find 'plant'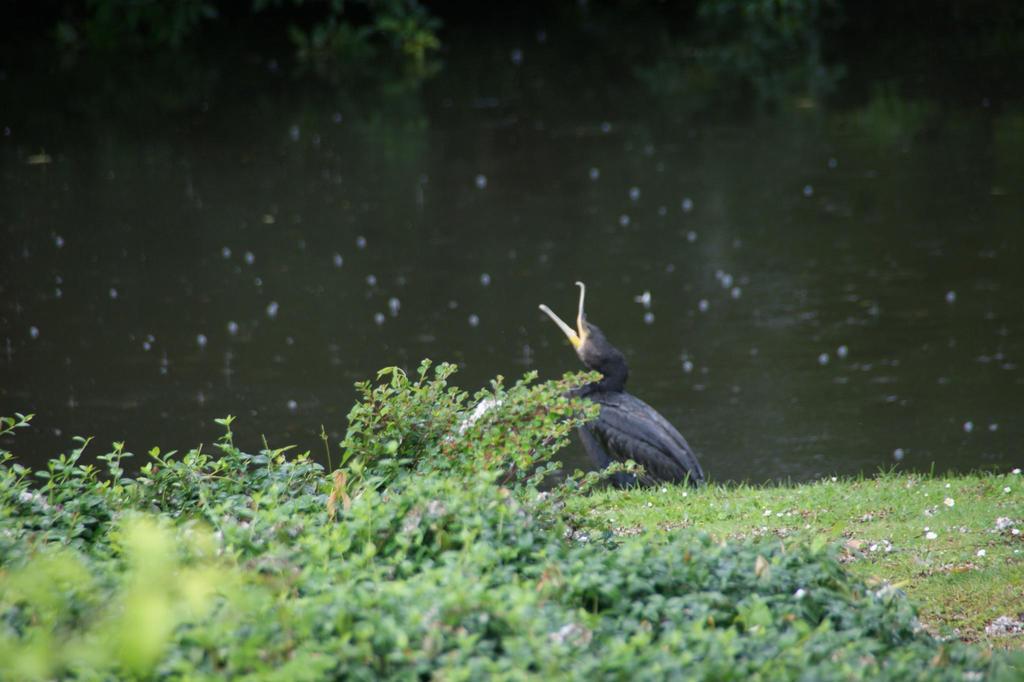
(335, 355, 648, 504)
